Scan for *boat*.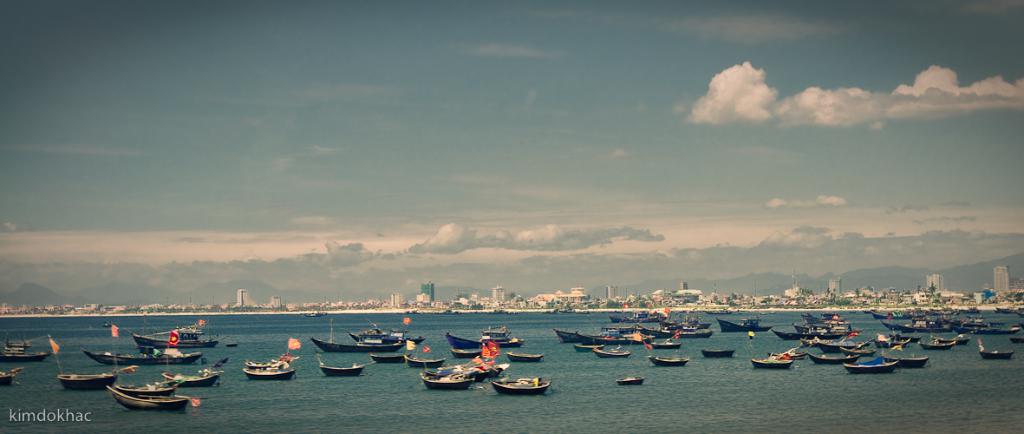
Scan result: region(167, 316, 205, 339).
